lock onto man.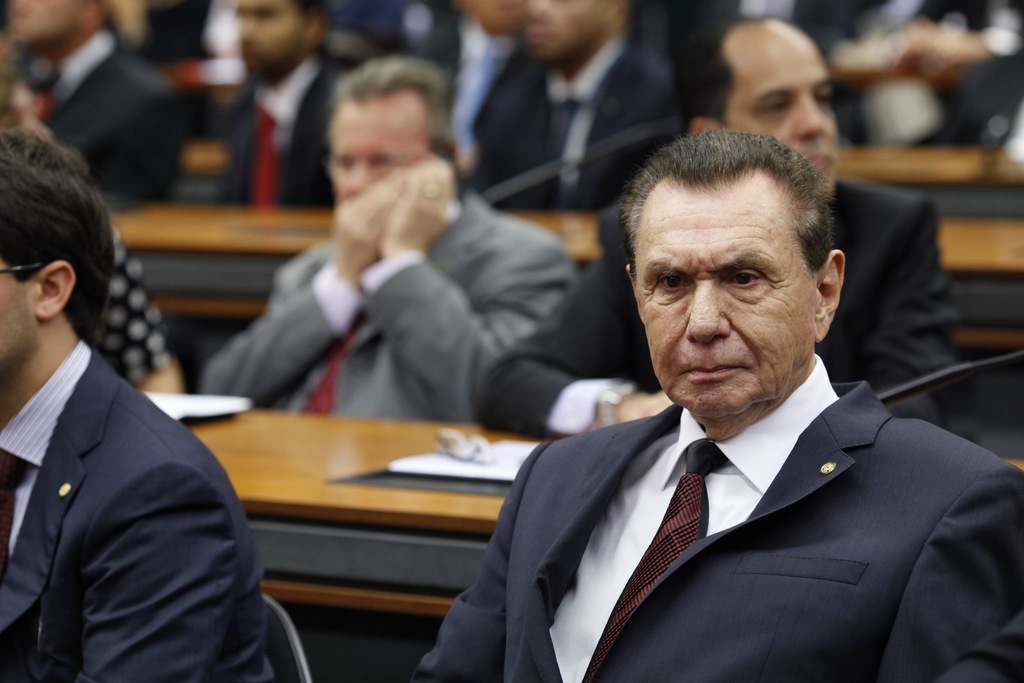
Locked: <region>458, 3, 971, 443</region>.
